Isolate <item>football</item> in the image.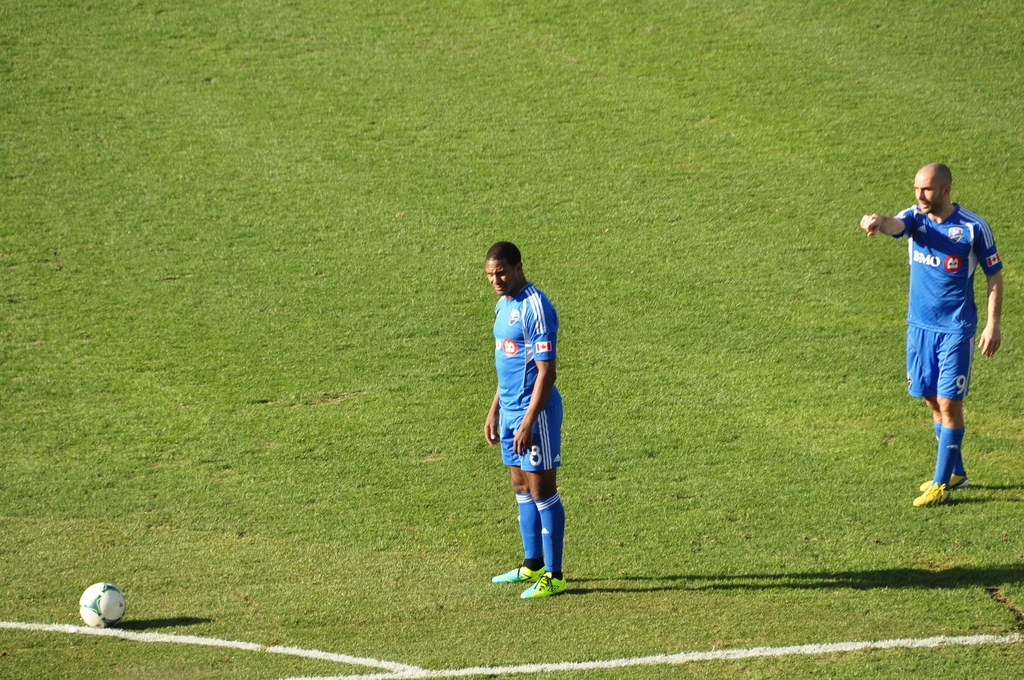
Isolated region: detection(76, 579, 123, 630).
